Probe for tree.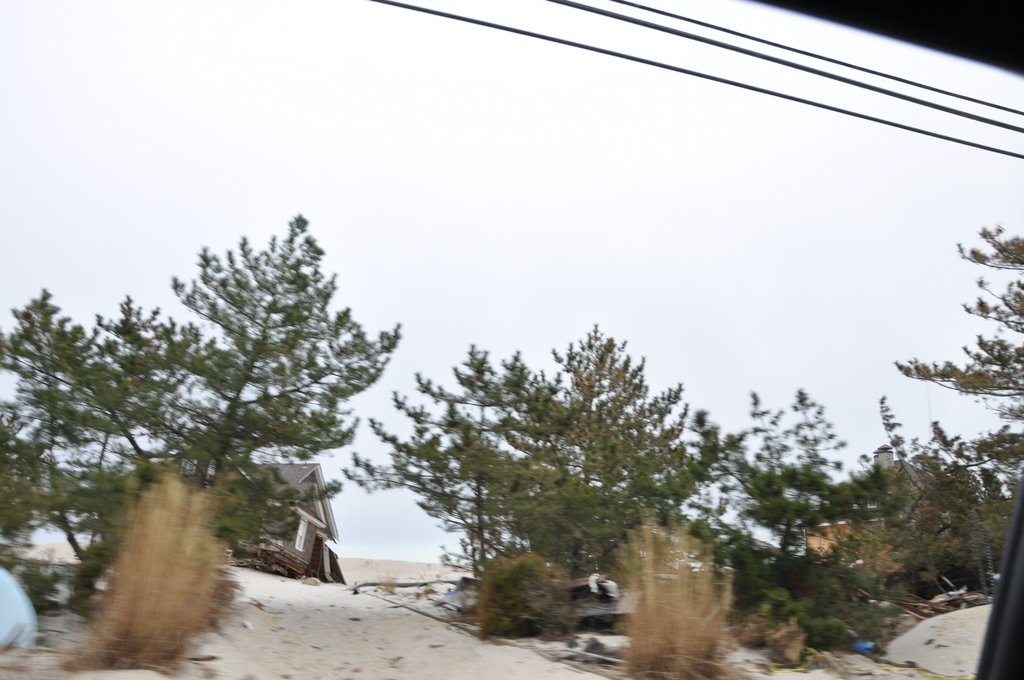
Probe result: <bbox>892, 218, 1023, 592</bbox>.
